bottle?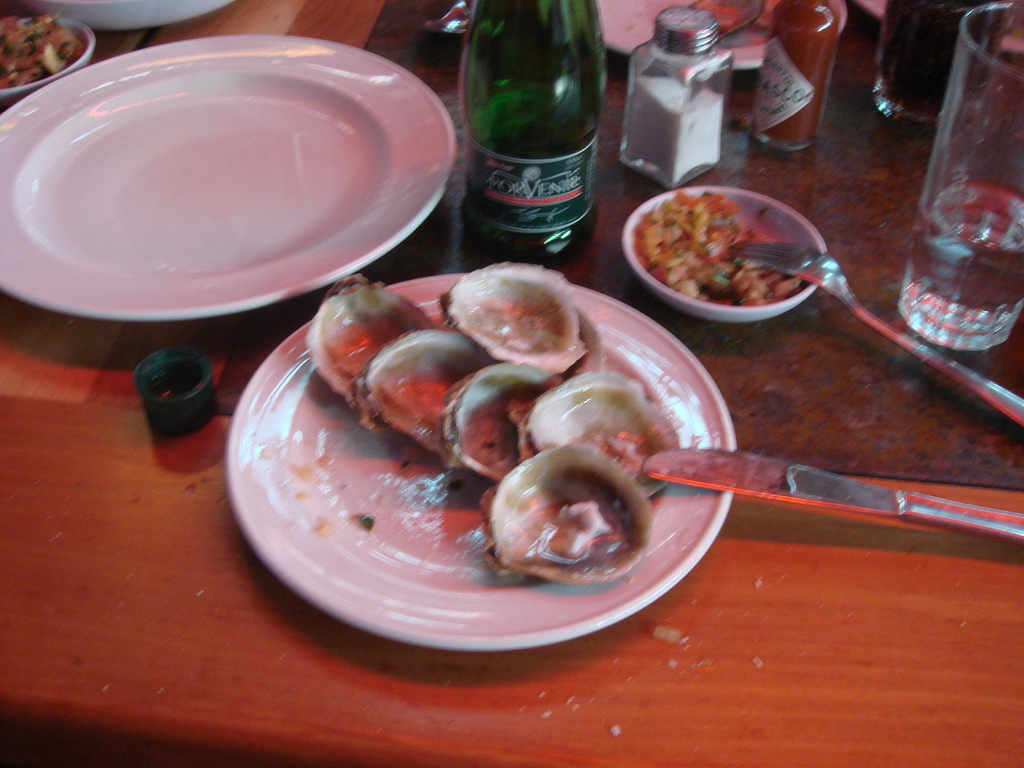
region(749, 0, 832, 152)
